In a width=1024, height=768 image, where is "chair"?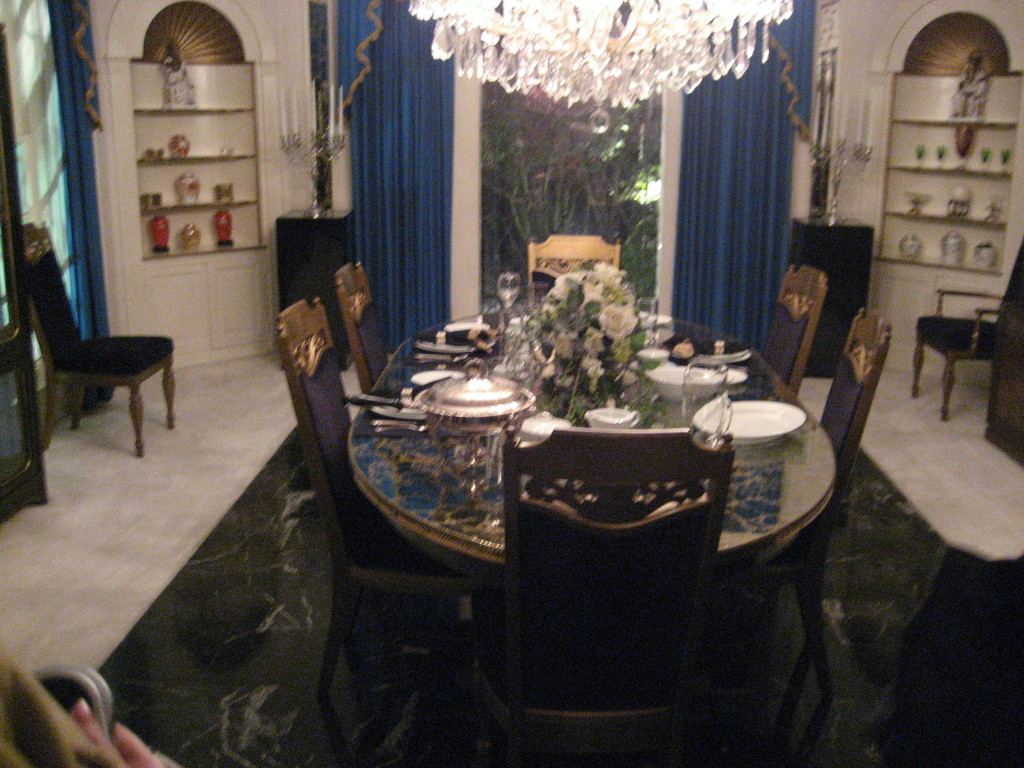
906, 241, 1023, 423.
